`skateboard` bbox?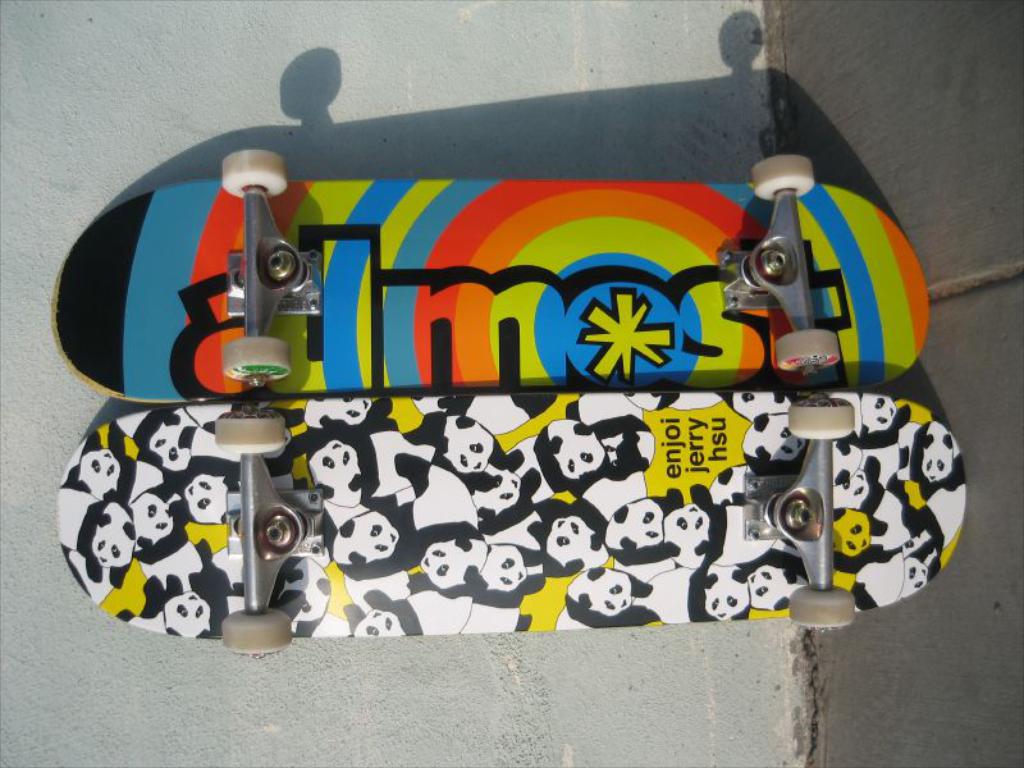
{"left": 55, "top": 388, "right": 965, "bottom": 663}
